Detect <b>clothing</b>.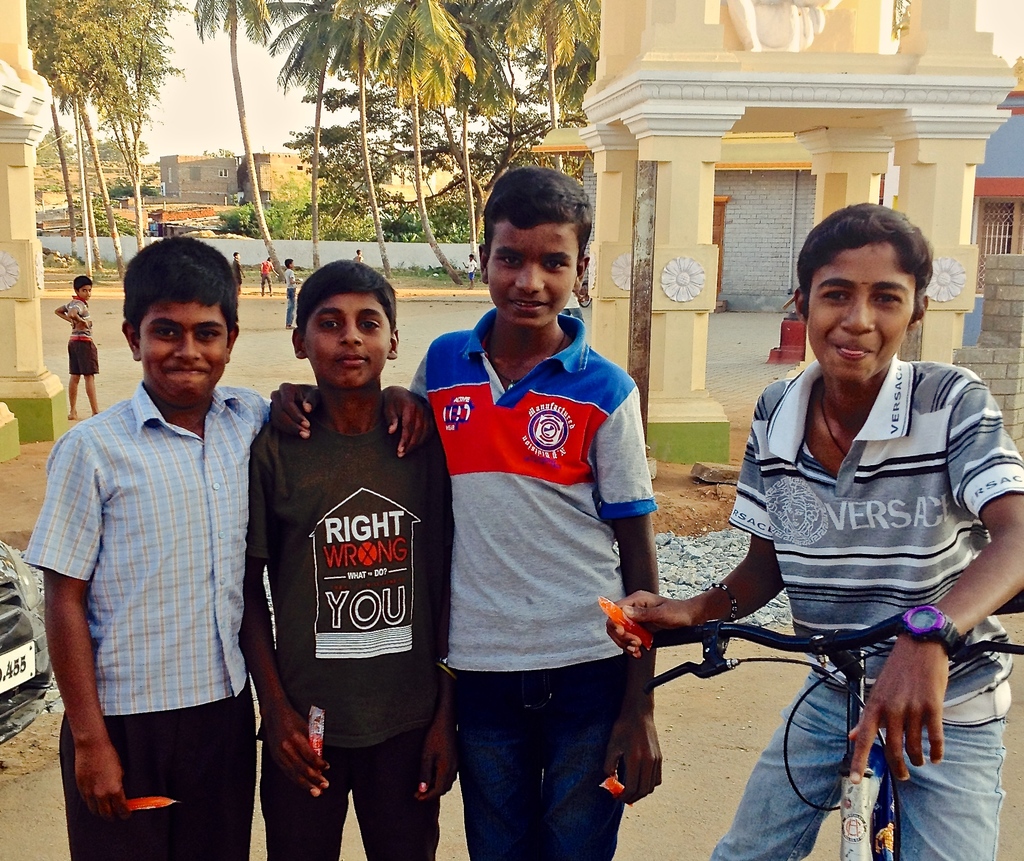
Detected at (x1=248, y1=387, x2=455, y2=860).
